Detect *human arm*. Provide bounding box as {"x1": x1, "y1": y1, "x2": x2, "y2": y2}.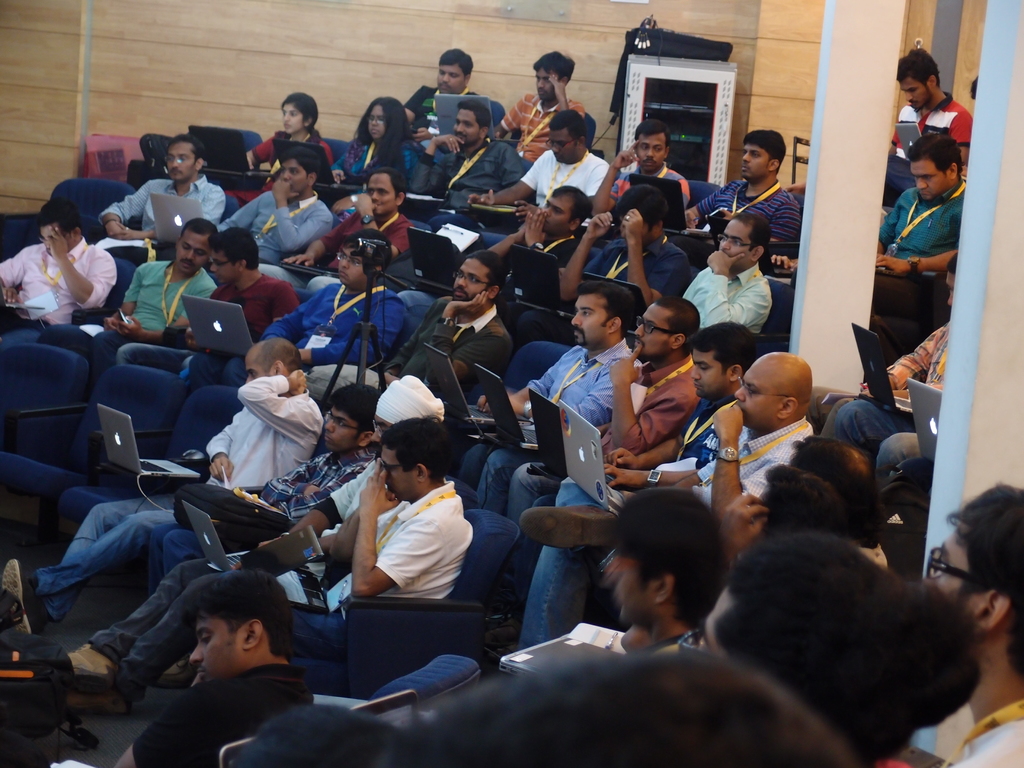
{"x1": 708, "y1": 407, "x2": 772, "y2": 529}.
